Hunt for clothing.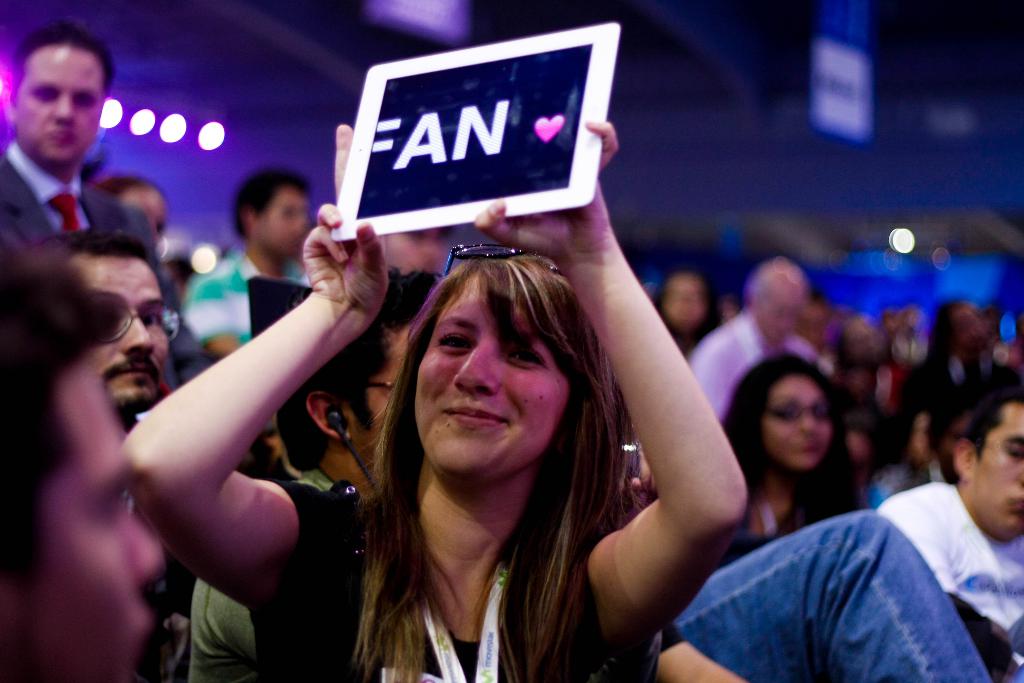
Hunted down at (left=719, top=490, right=782, bottom=571).
